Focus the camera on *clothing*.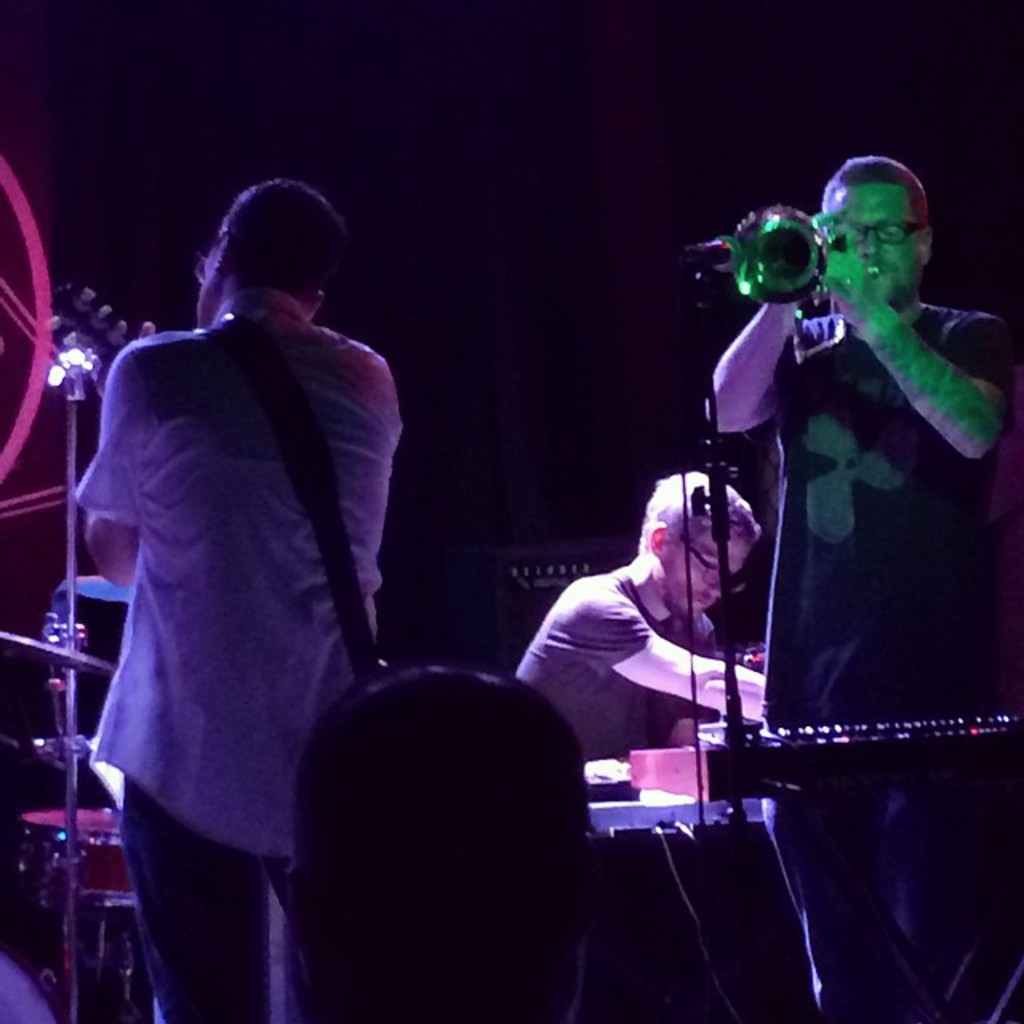
Focus region: (x1=78, y1=200, x2=435, y2=962).
